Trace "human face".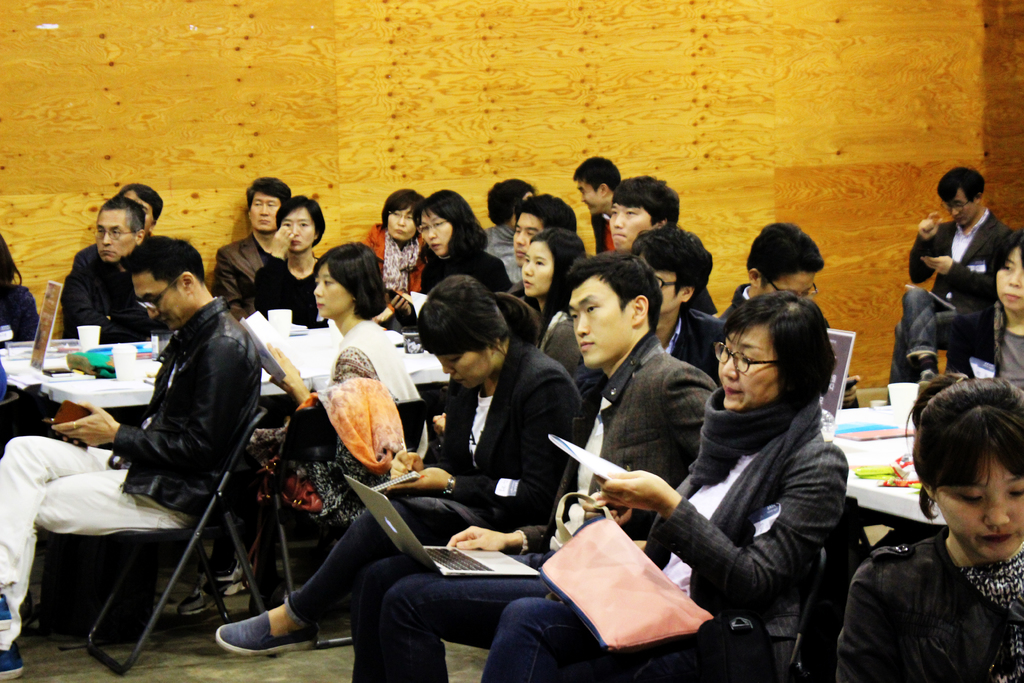
Traced to box=[995, 248, 1023, 312].
